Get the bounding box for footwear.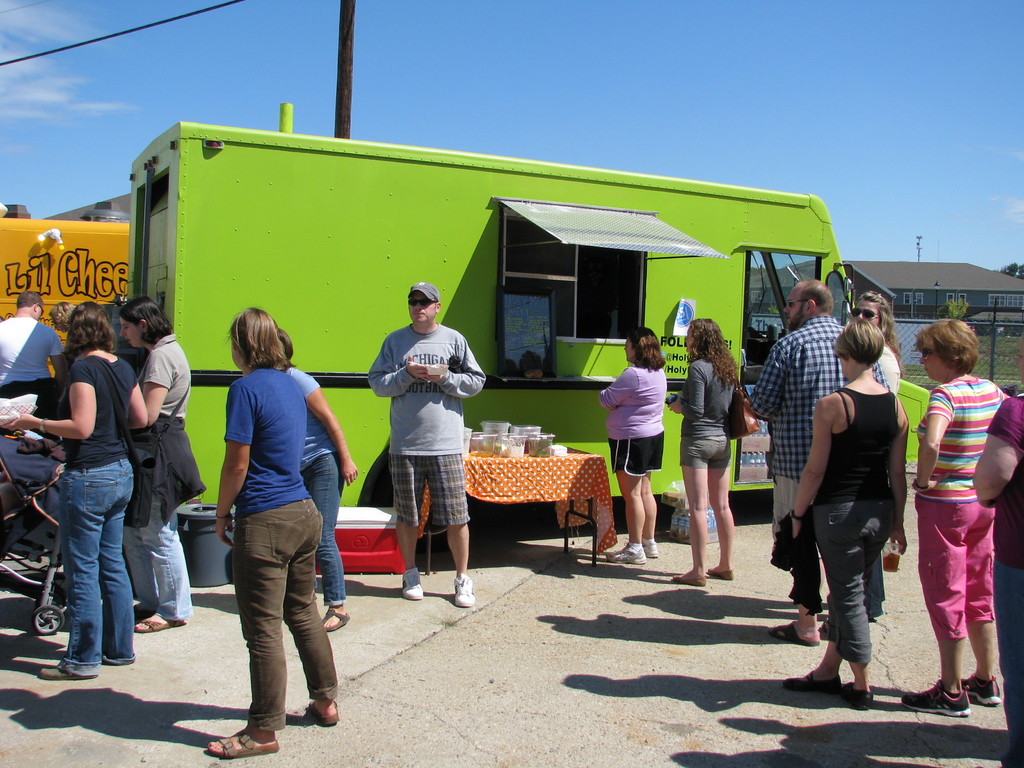
bbox=(451, 566, 478, 614).
